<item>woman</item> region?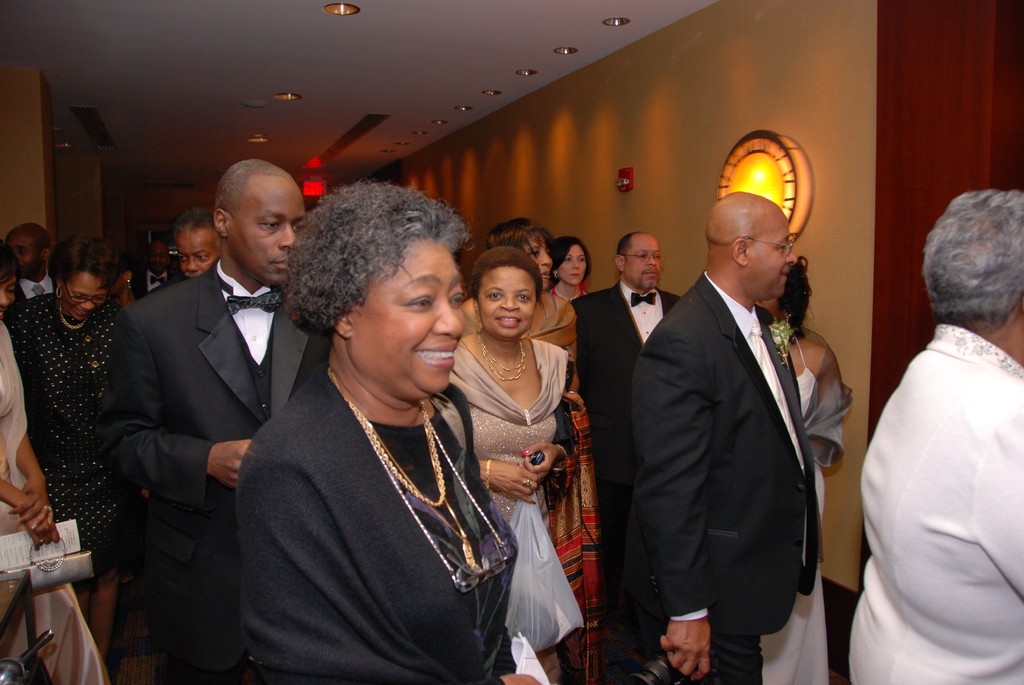
box=[752, 255, 858, 684]
